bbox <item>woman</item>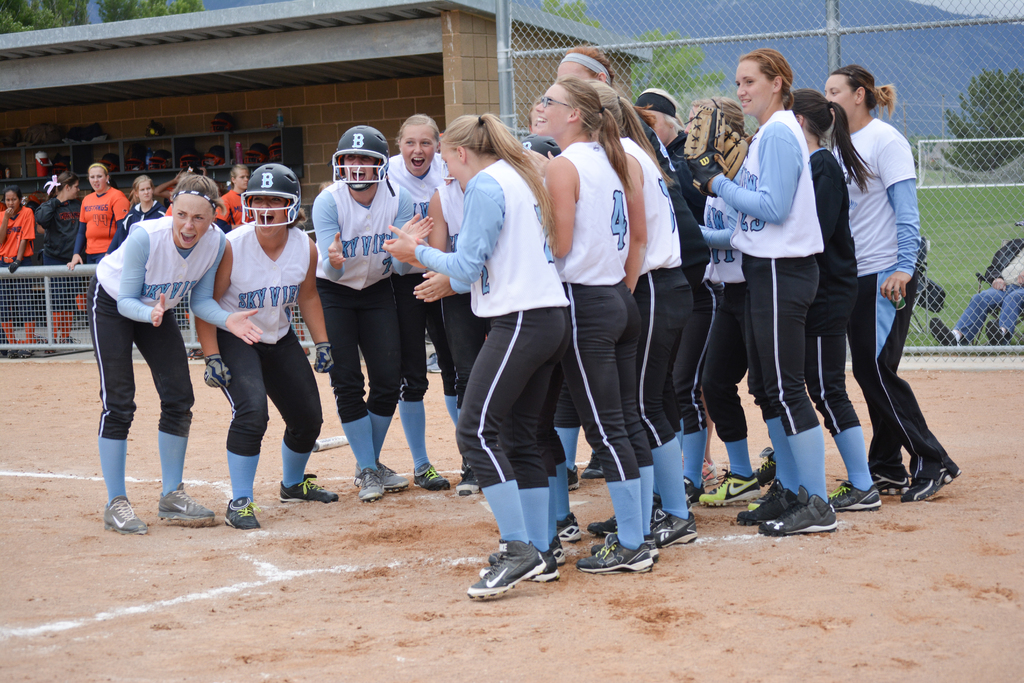
pyautogui.locateOnScreen(0, 186, 36, 363)
